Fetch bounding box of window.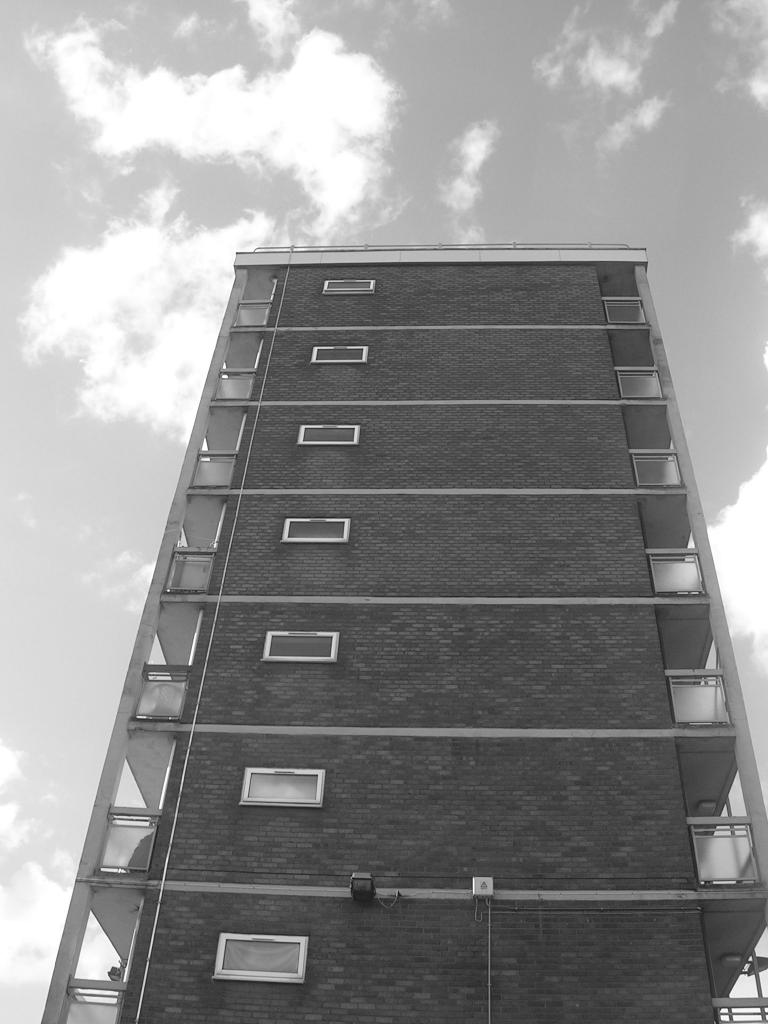
Bbox: box(260, 629, 337, 666).
